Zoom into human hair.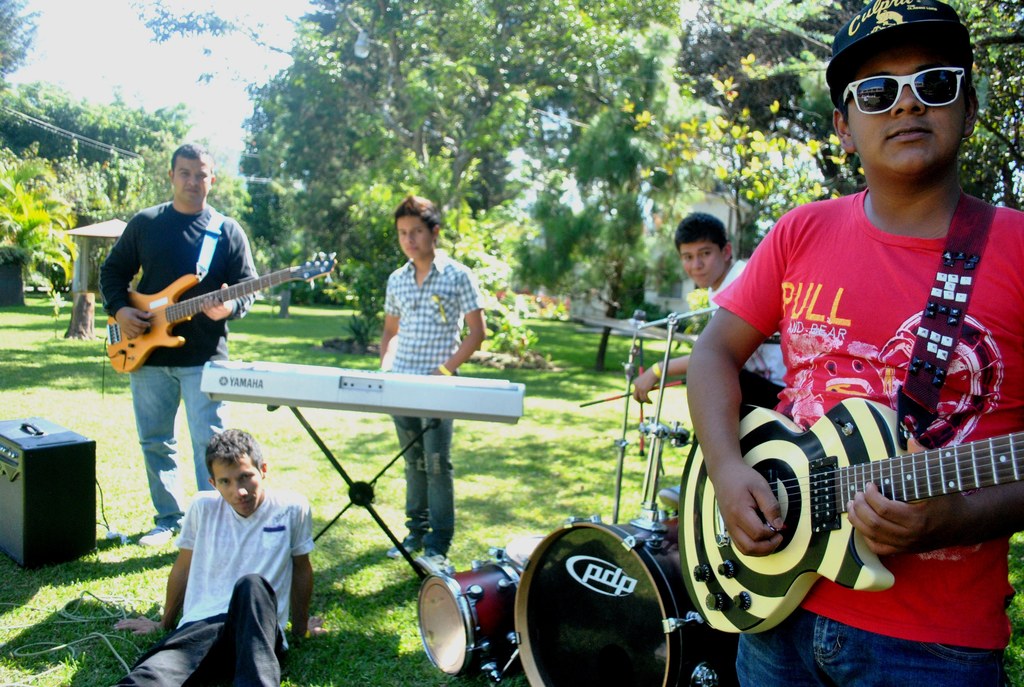
Zoom target: <region>829, 75, 850, 126</region>.
